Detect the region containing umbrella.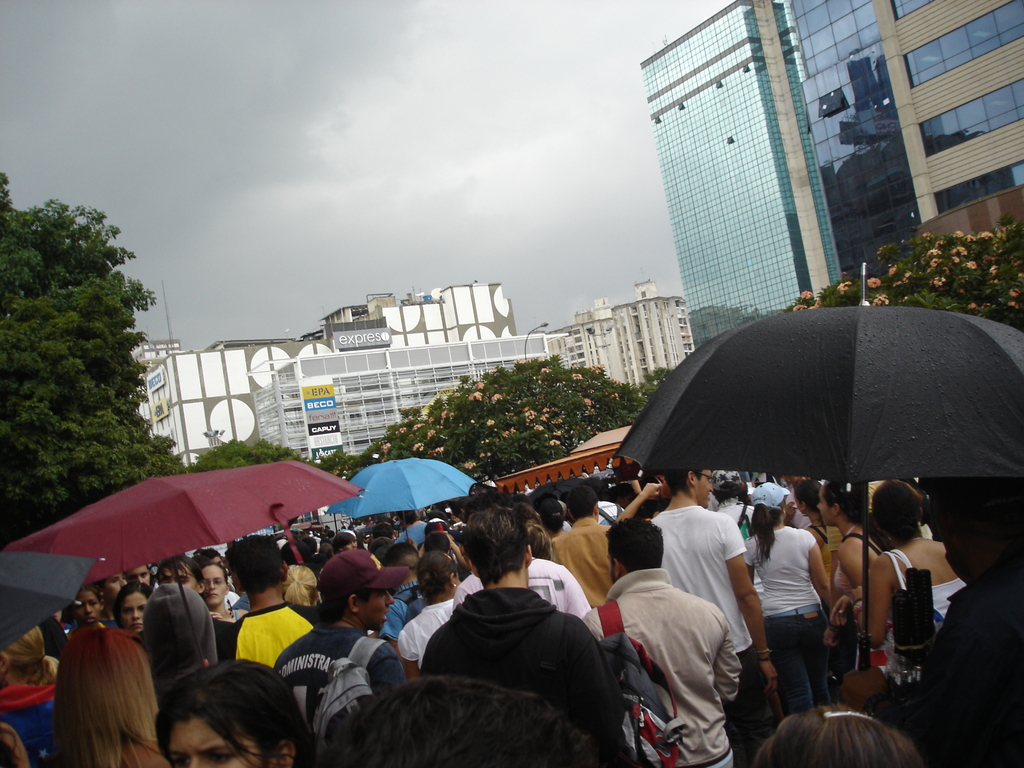
328/455/476/520.
